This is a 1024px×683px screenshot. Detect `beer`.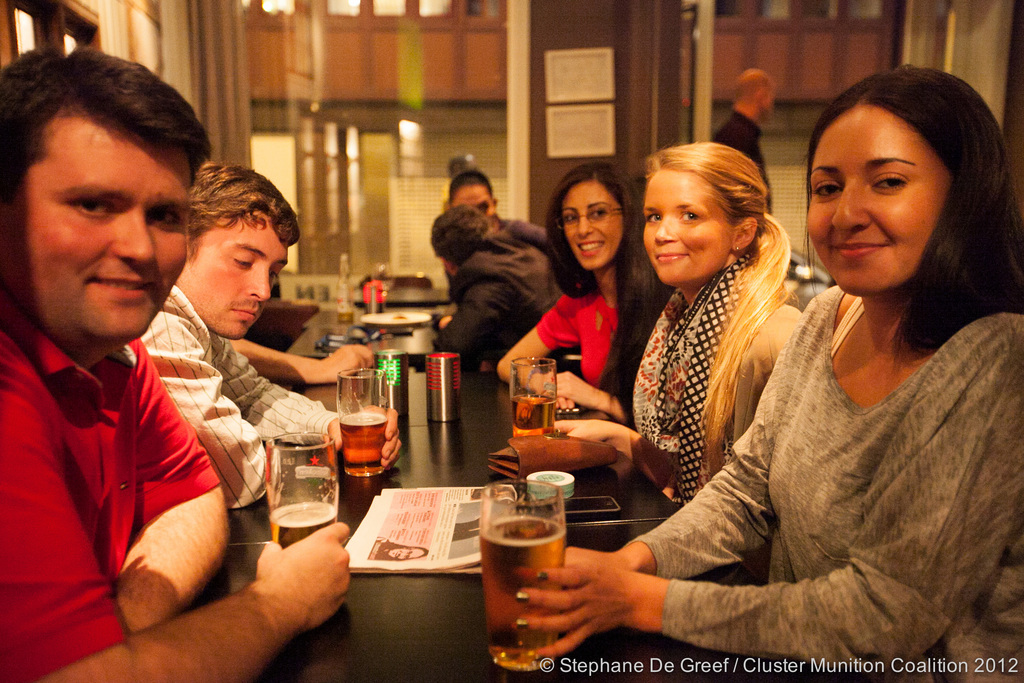
box(506, 396, 556, 438).
